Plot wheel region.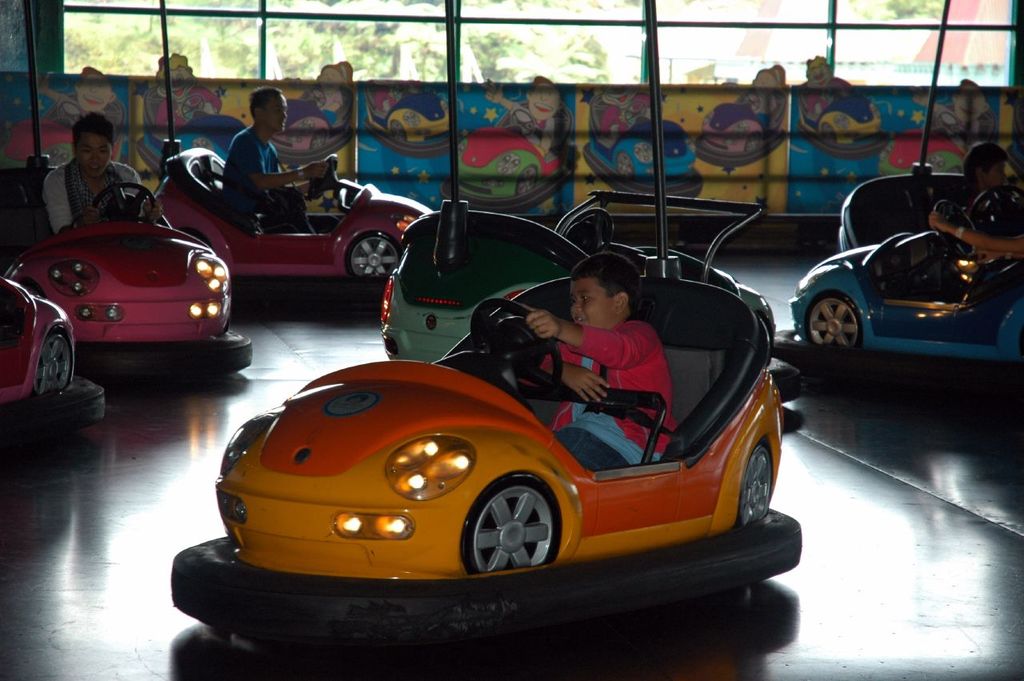
Plotted at box(81, 182, 160, 222).
